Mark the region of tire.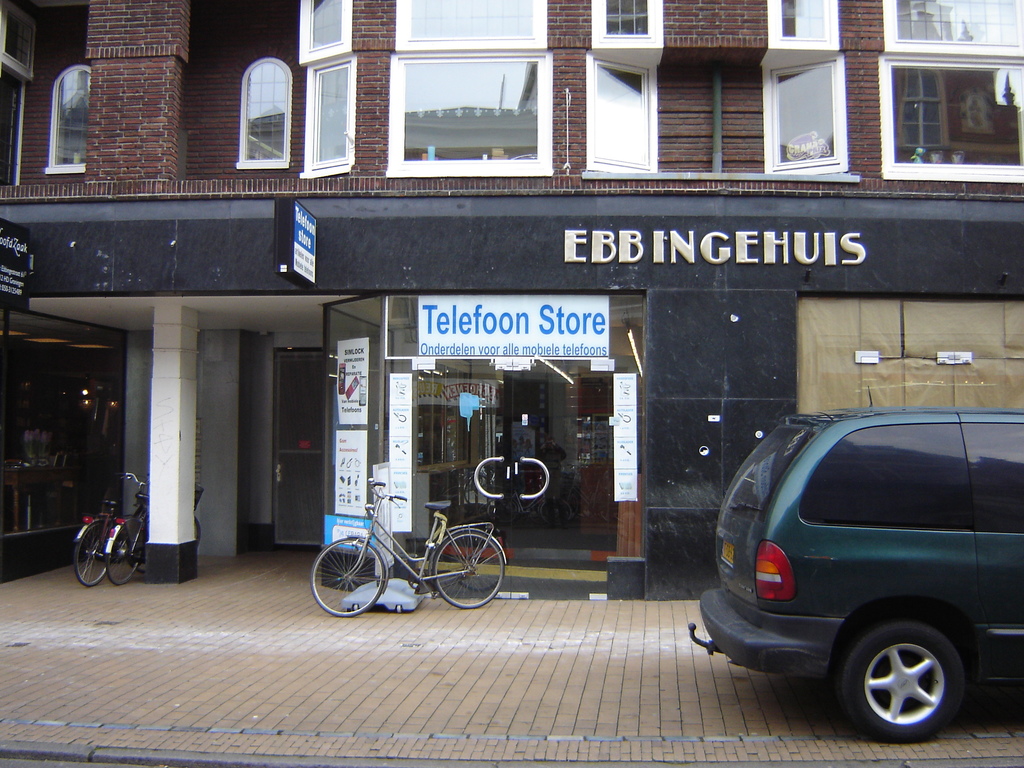
Region: (314,541,387,623).
